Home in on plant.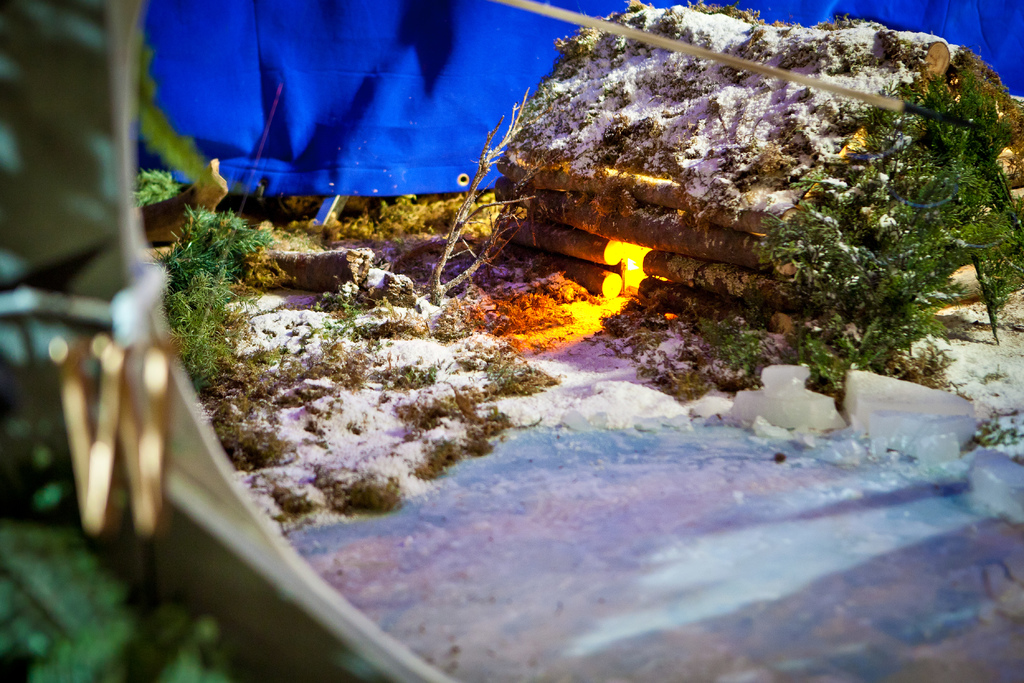
Homed in at 712:38:1023:383.
